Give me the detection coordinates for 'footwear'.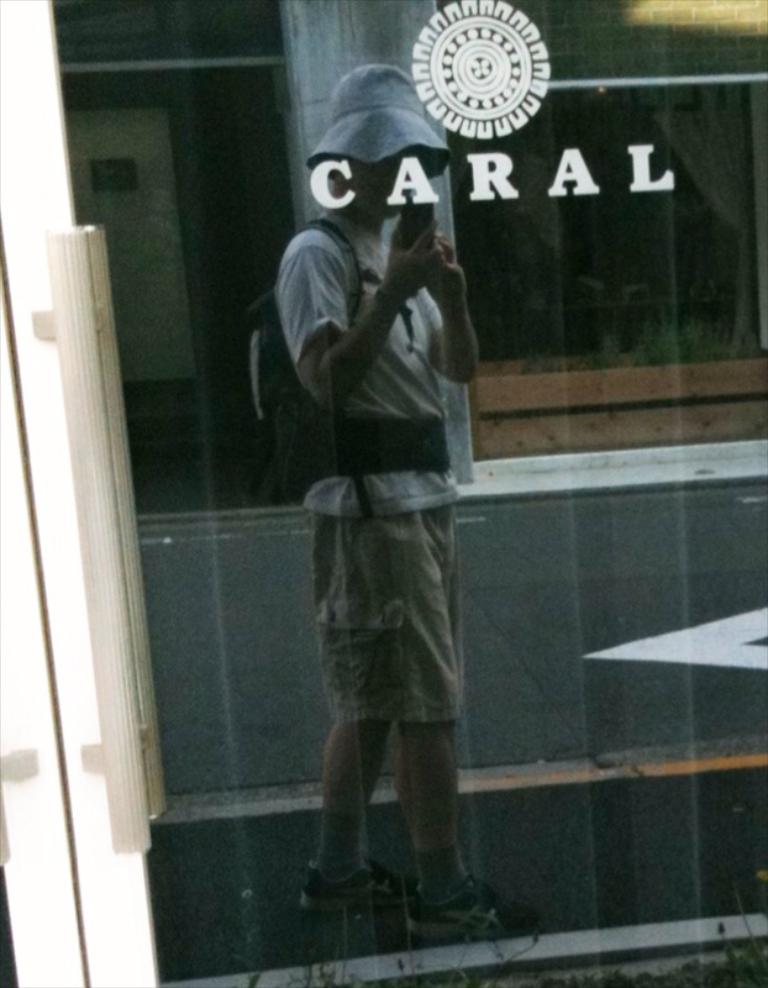
locate(401, 872, 536, 934).
